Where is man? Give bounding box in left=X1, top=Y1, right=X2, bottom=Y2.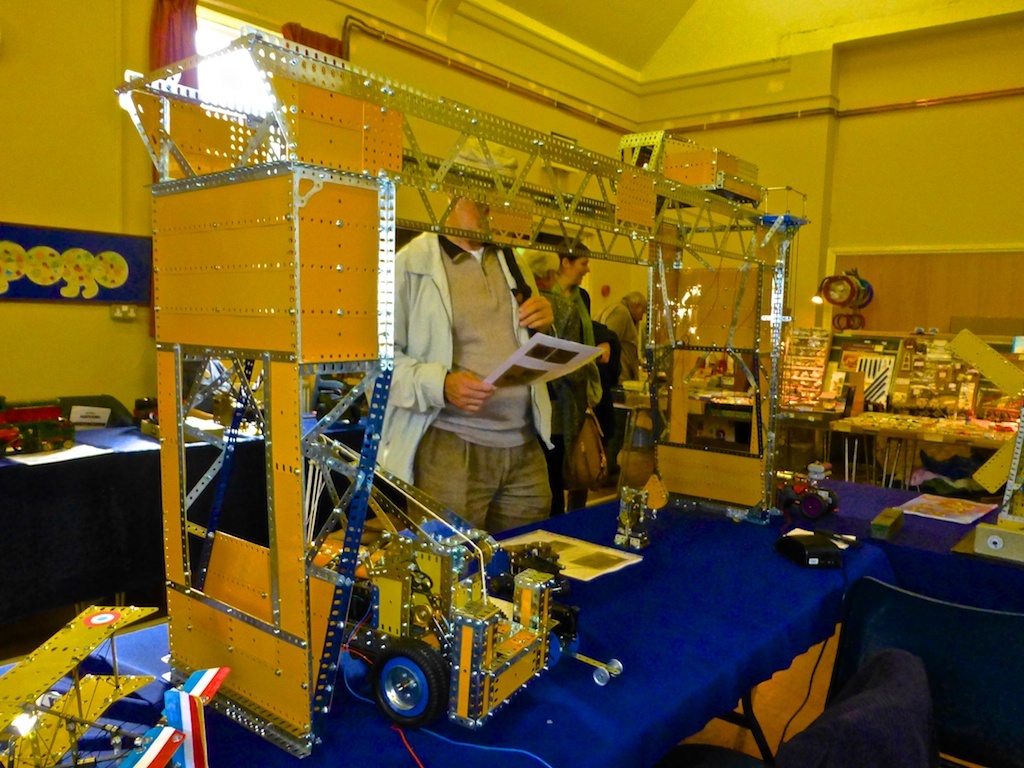
left=591, top=288, right=648, bottom=486.
